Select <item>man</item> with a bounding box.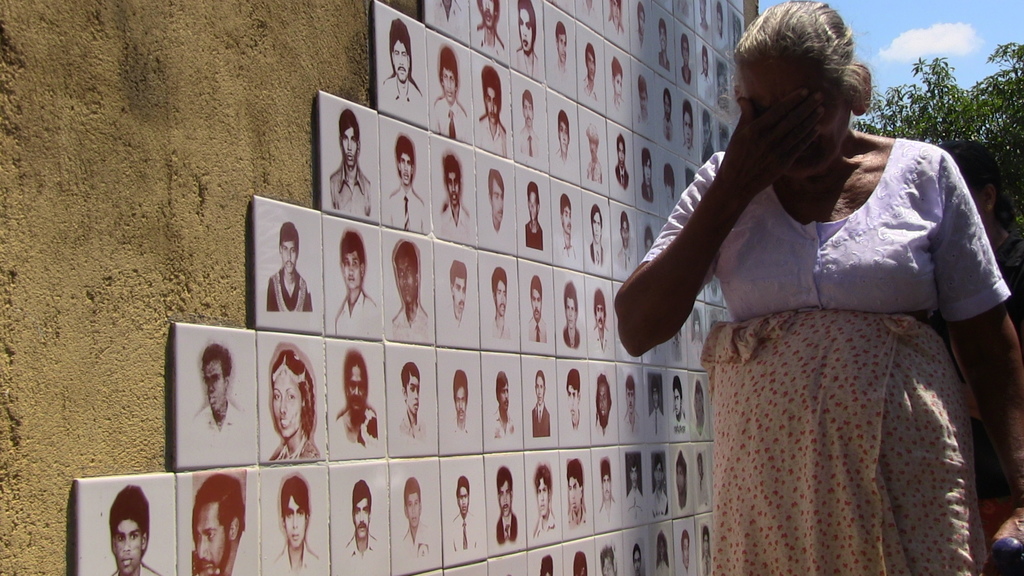
583 127 608 180.
